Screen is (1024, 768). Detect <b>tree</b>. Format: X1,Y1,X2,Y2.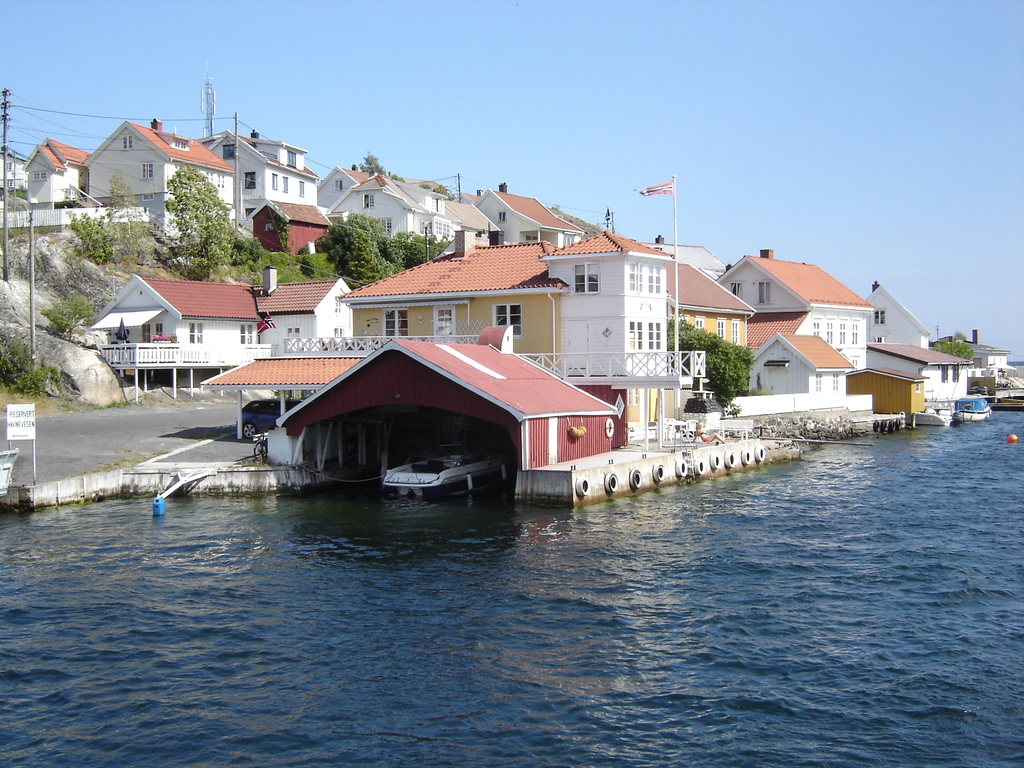
346,158,413,182.
